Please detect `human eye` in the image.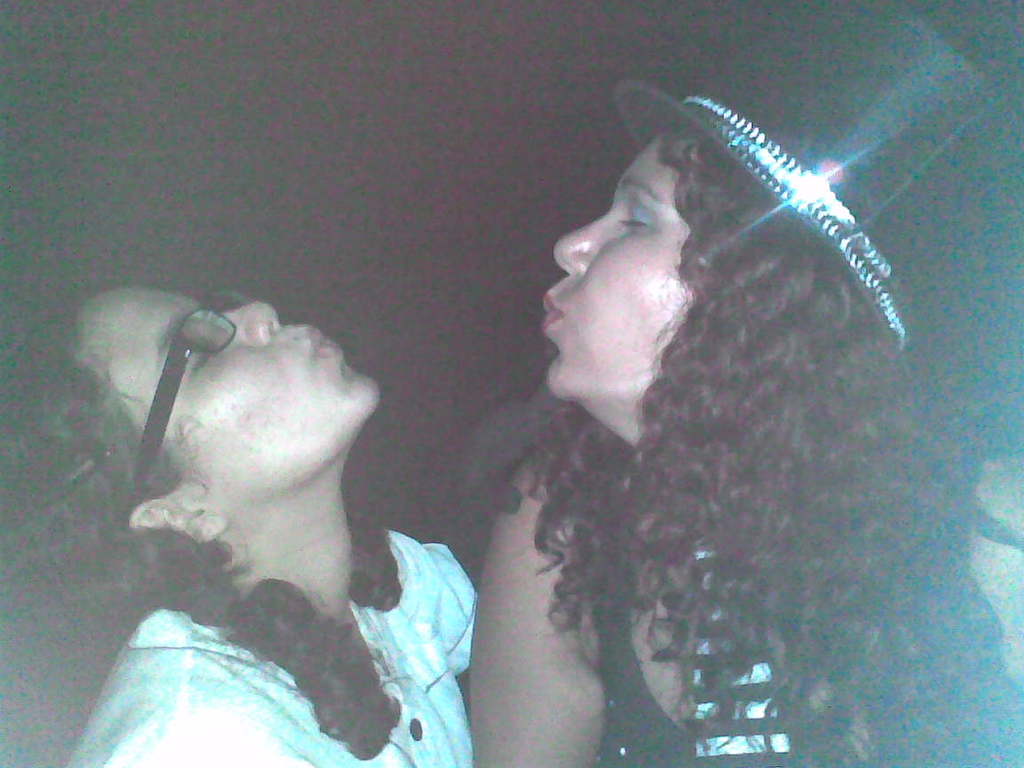
[164, 332, 209, 379].
